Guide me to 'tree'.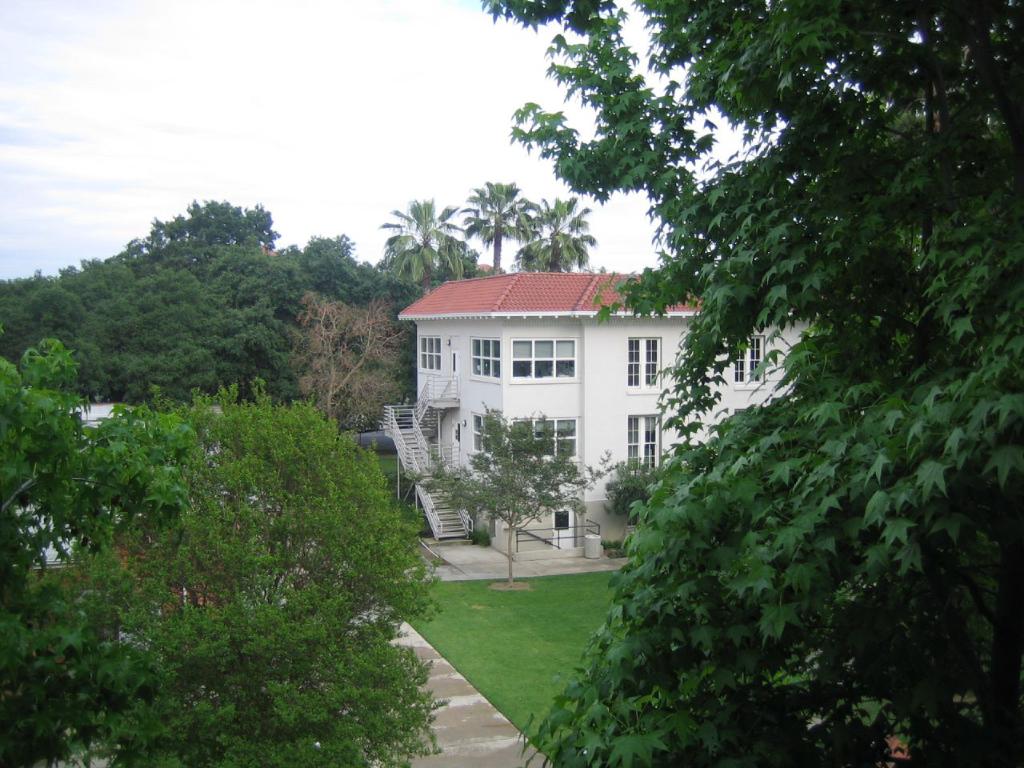
Guidance: <box>428,410,612,558</box>.
